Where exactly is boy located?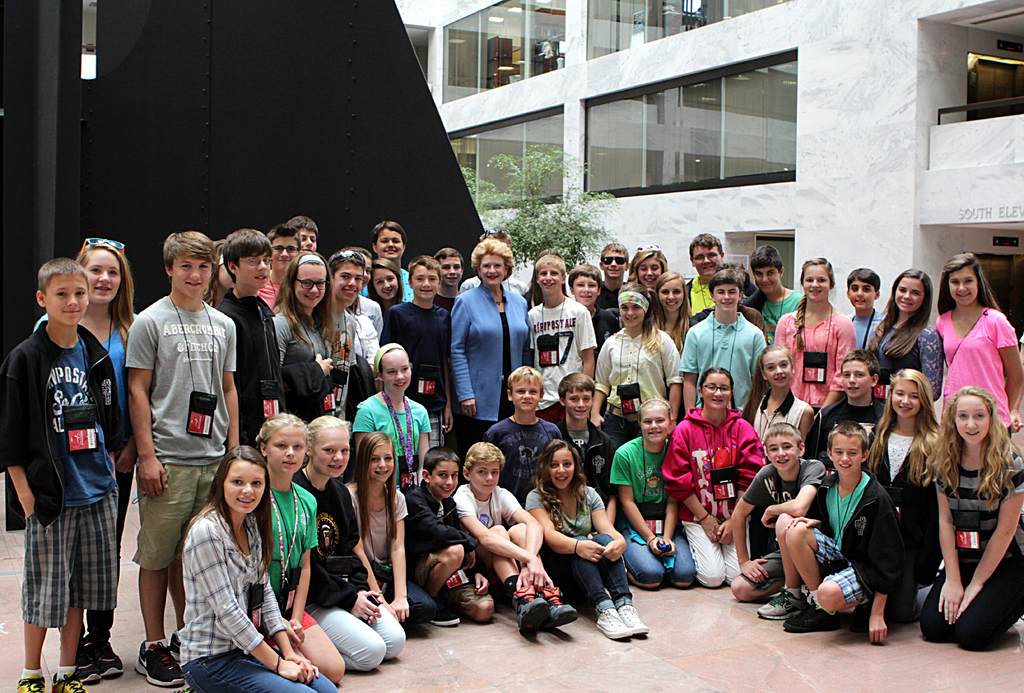
Its bounding box is pyautogui.locateOnScreen(782, 420, 922, 646).
